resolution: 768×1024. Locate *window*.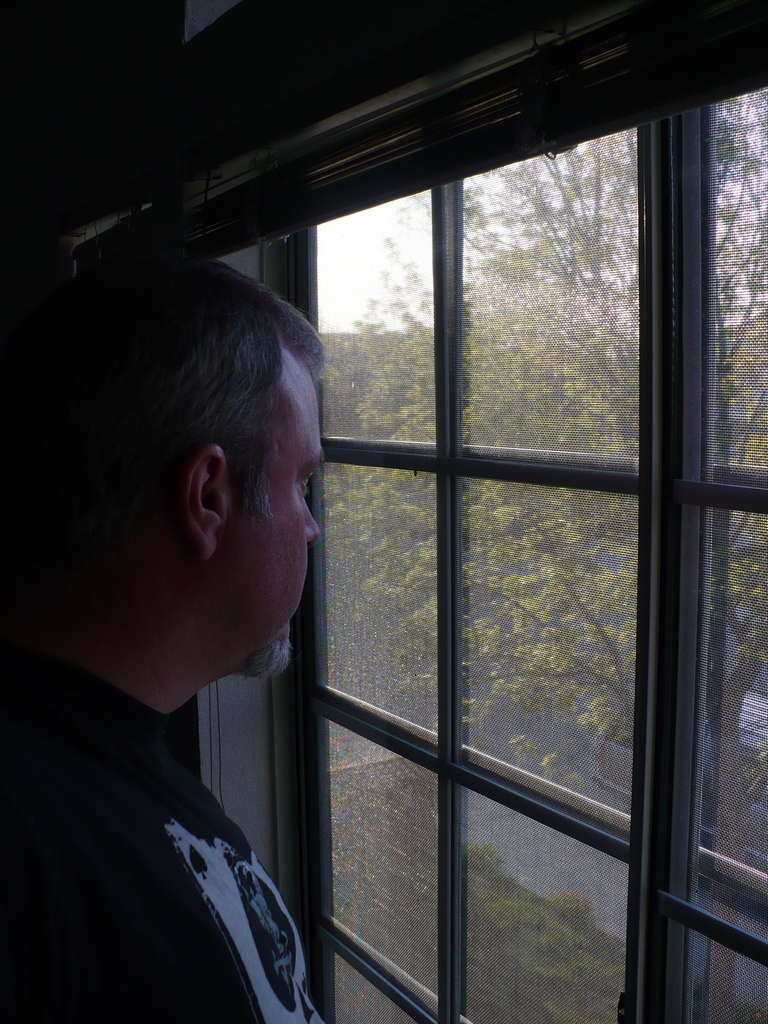
select_region(207, 0, 764, 1013).
